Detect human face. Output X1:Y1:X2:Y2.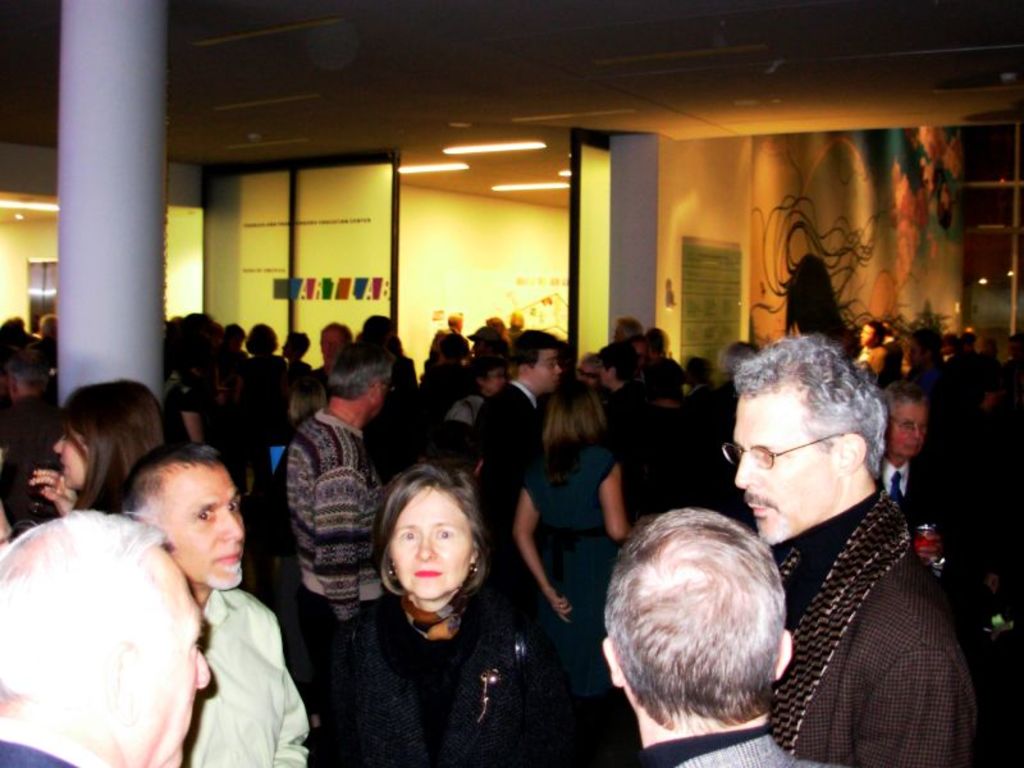
115:567:212:767.
